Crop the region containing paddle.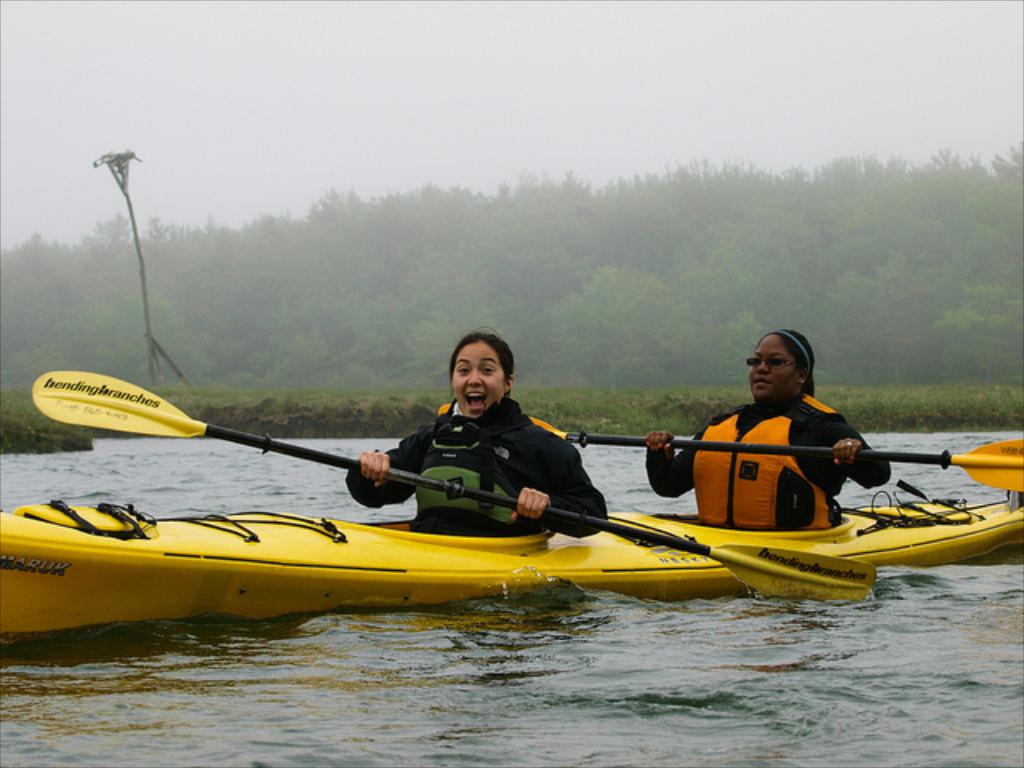
Crop region: bbox=[437, 403, 1022, 498].
